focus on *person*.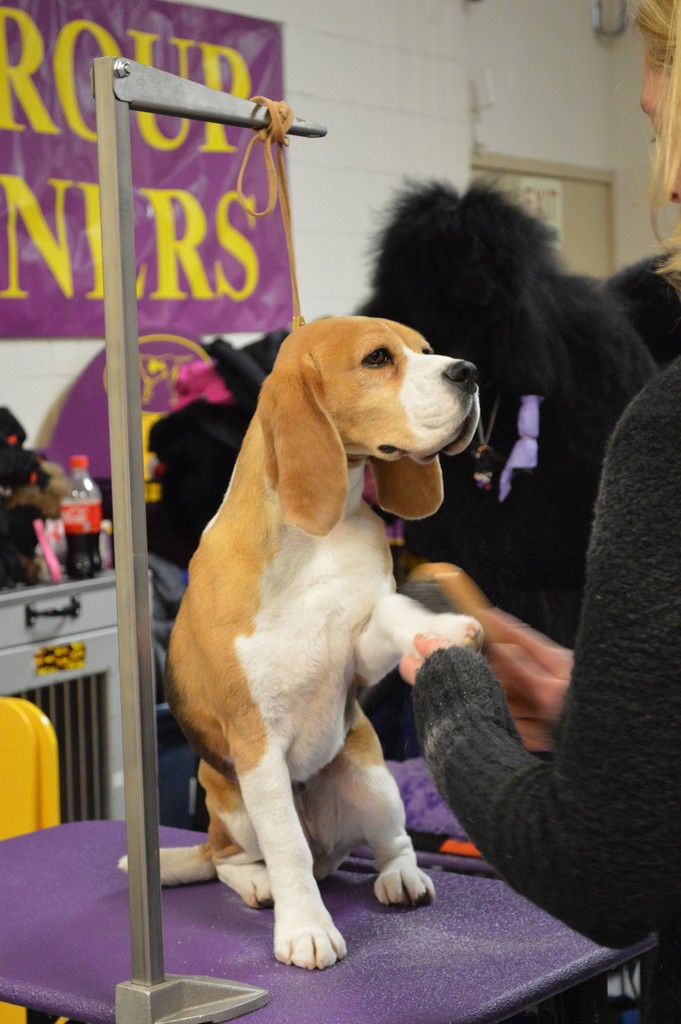
Focused at 392 0 680 1023.
